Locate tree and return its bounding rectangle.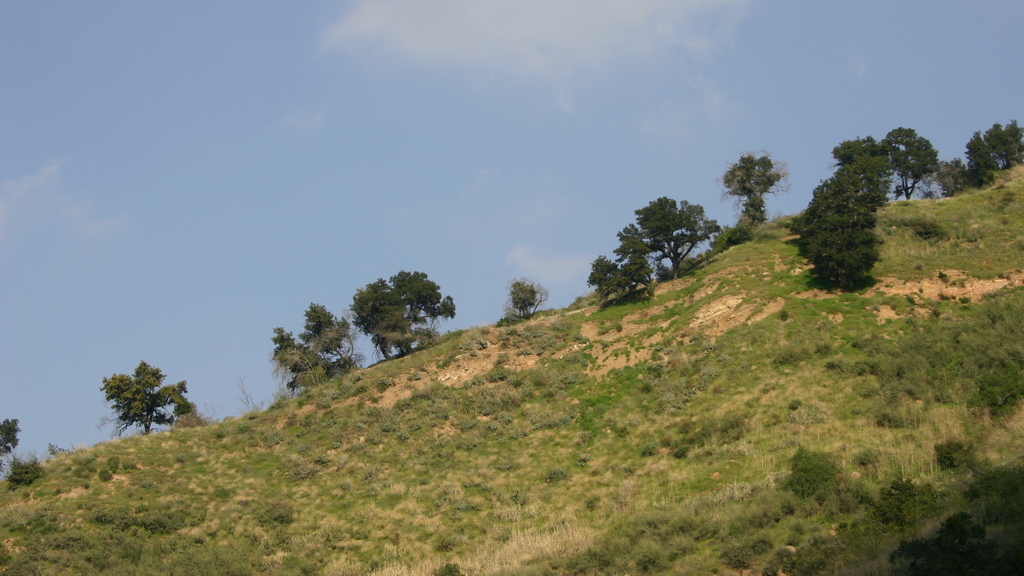
l=807, t=128, r=905, b=300.
